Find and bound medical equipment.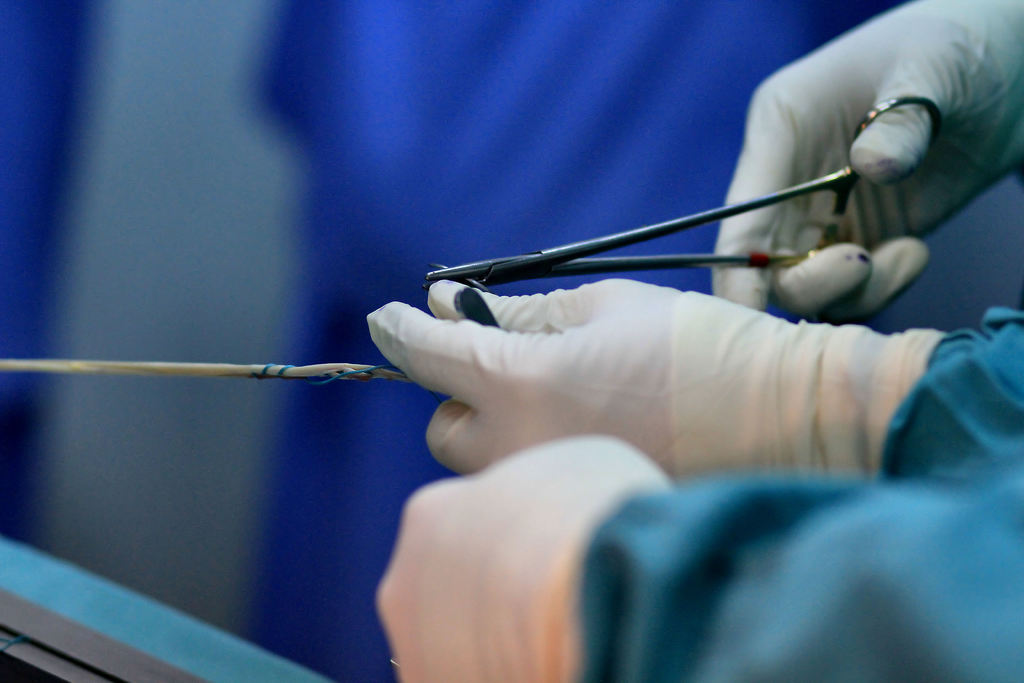
Bound: bbox=[453, 288, 502, 329].
